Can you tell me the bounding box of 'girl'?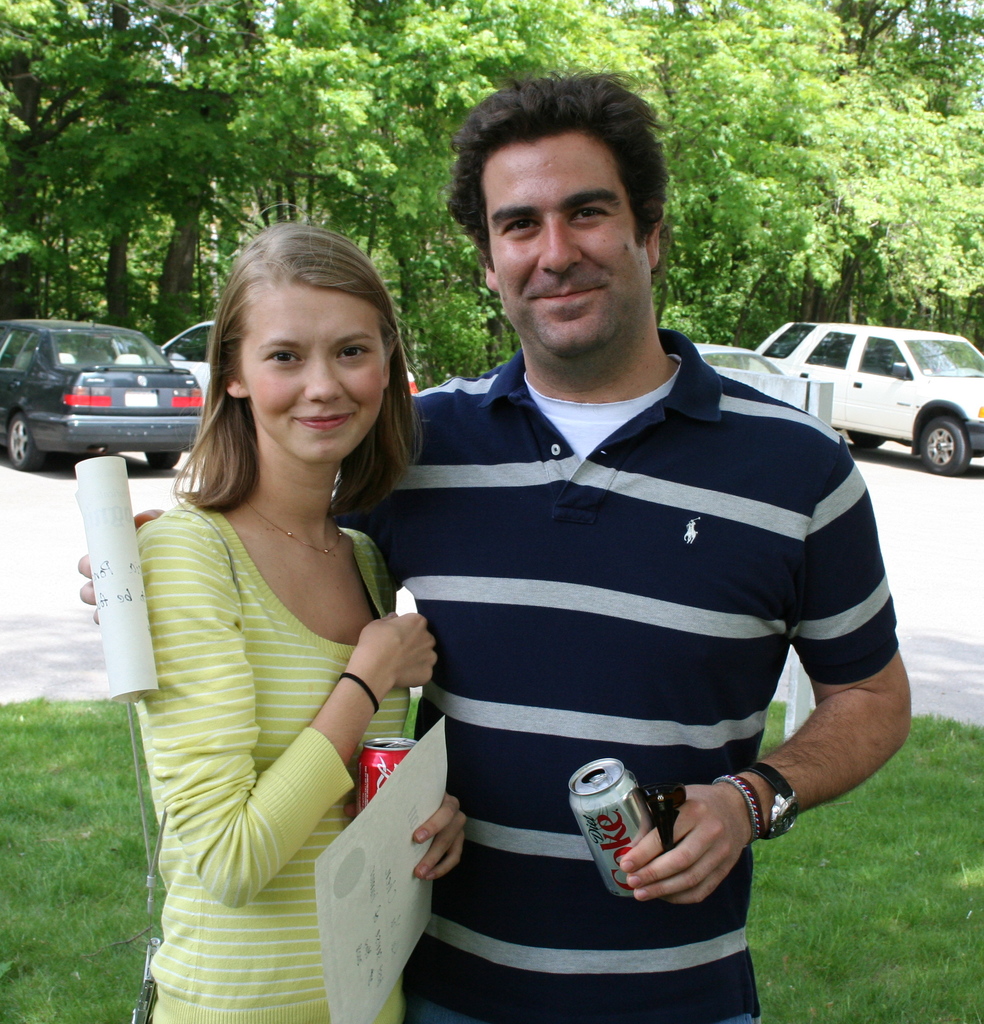
[130,225,464,1023].
